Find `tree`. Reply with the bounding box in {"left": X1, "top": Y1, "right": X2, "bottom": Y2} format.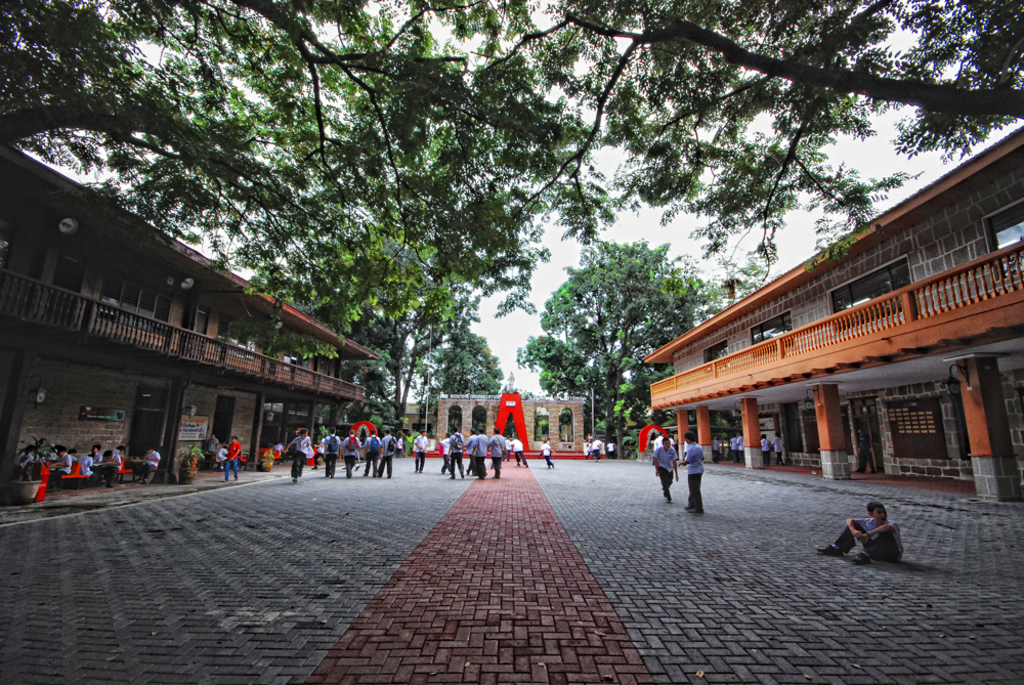
{"left": 260, "top": 229, "right": 471, "bottom": 425}.
